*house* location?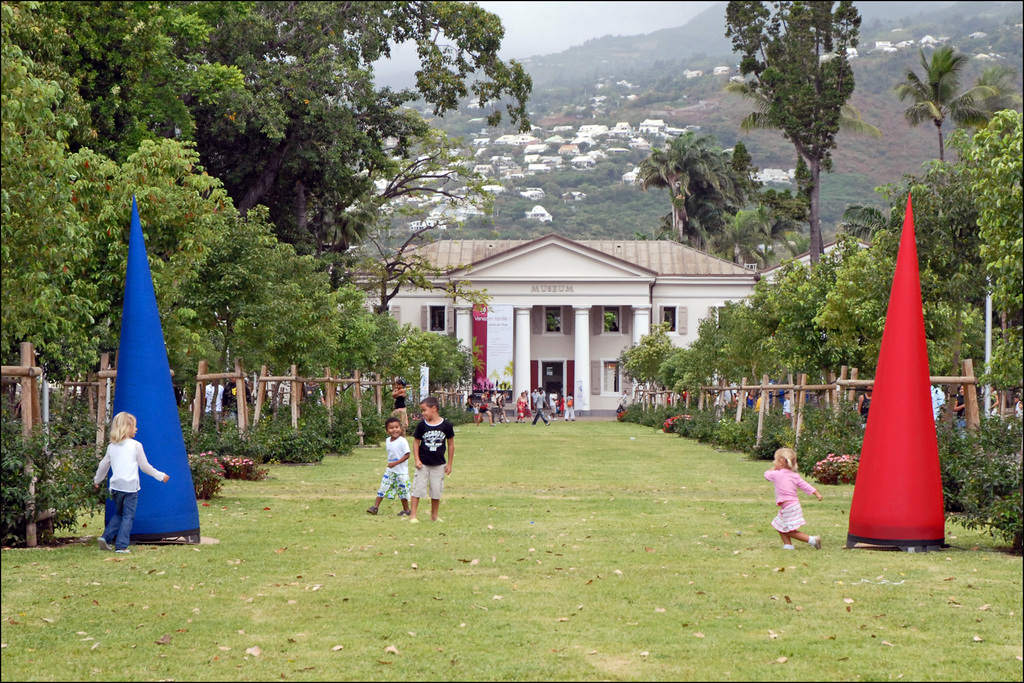
bbox=[350, 213, 838, 420]
